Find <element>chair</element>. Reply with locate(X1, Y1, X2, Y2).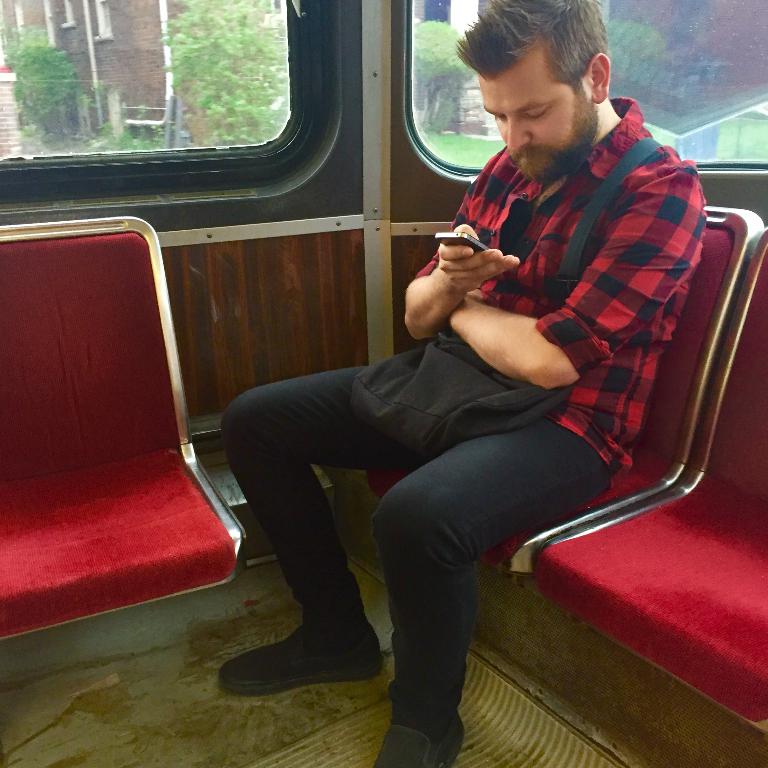
locate(360, 205, 764, 579).
